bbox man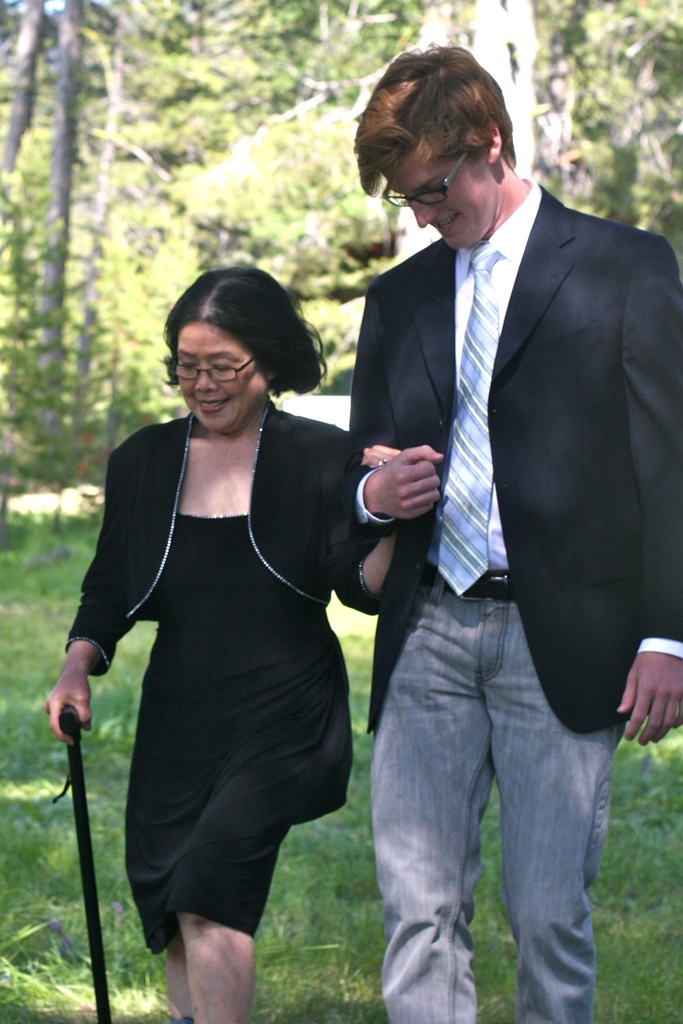
[325,0,668,930]
